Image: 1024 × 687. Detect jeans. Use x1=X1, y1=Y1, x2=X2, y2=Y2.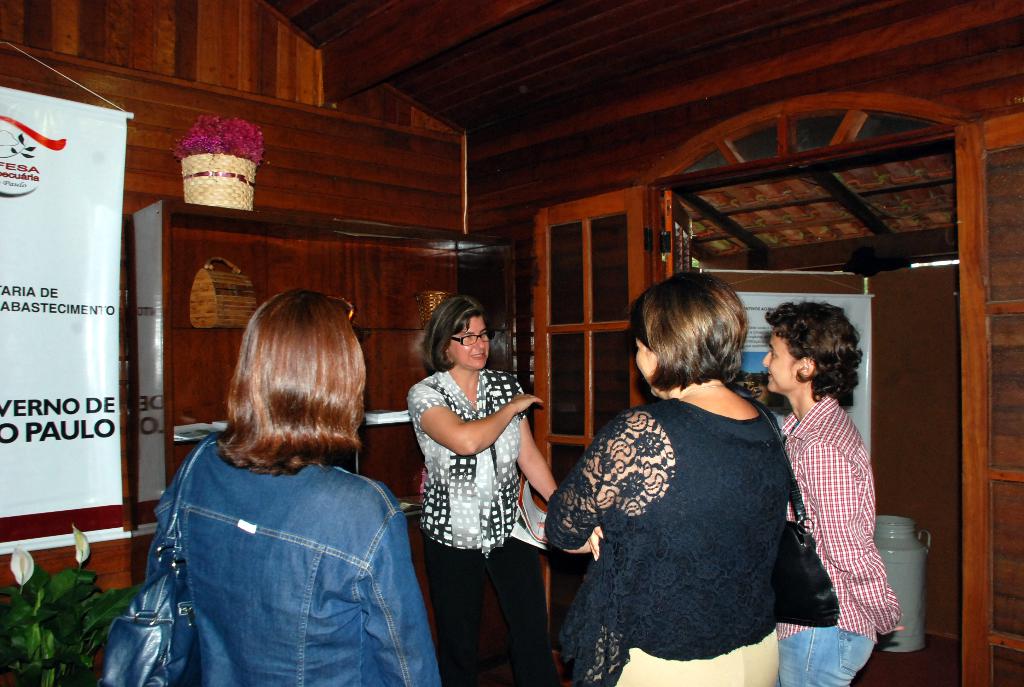
x1=786, y1=613, x2=874, y2=686.
